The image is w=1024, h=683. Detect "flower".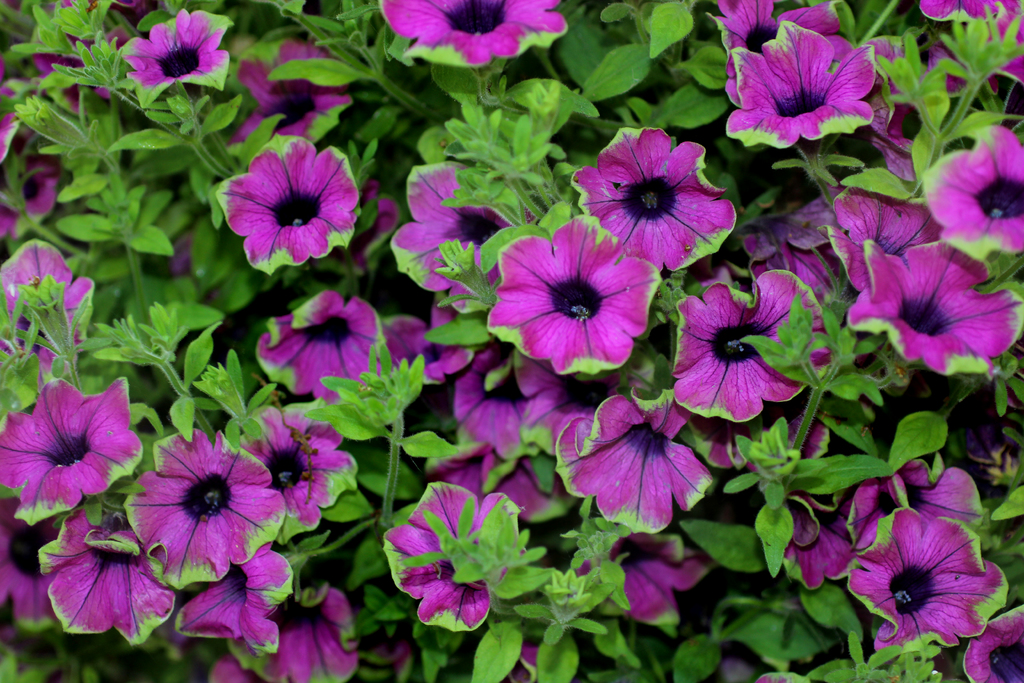
Detection: <bbox>0, 240, 93, 386</bbox>.
